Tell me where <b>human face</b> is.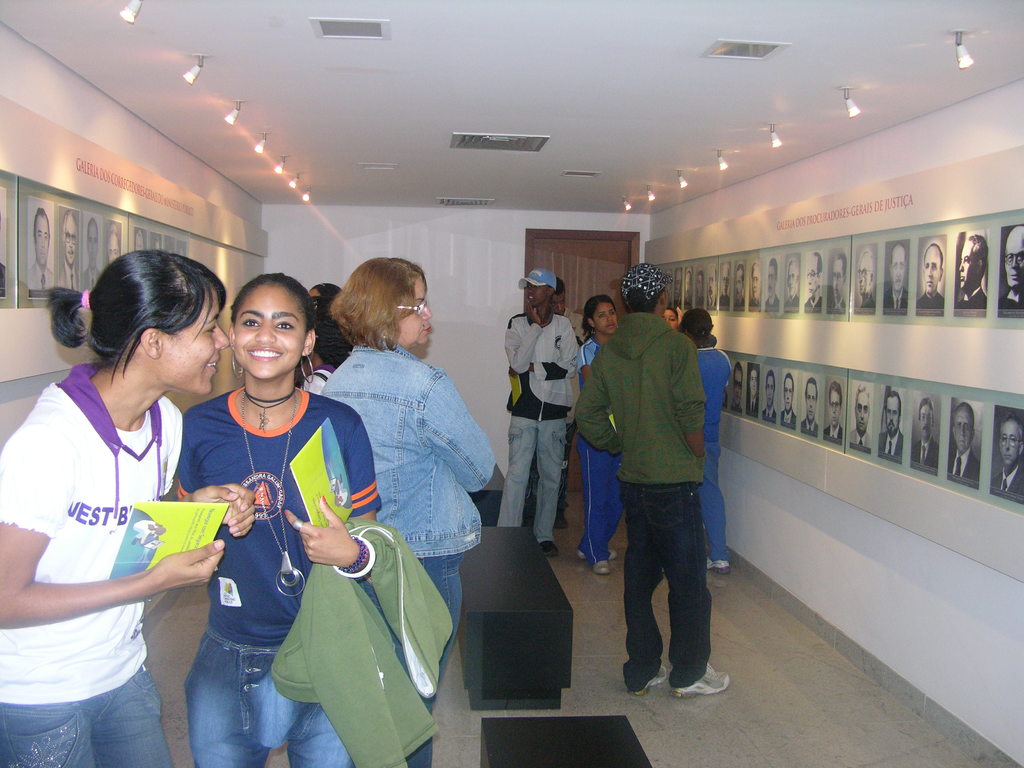
<b>human face</b> is at {"left": 920, "top": 401, "right": 934, "bottom": 438}.
